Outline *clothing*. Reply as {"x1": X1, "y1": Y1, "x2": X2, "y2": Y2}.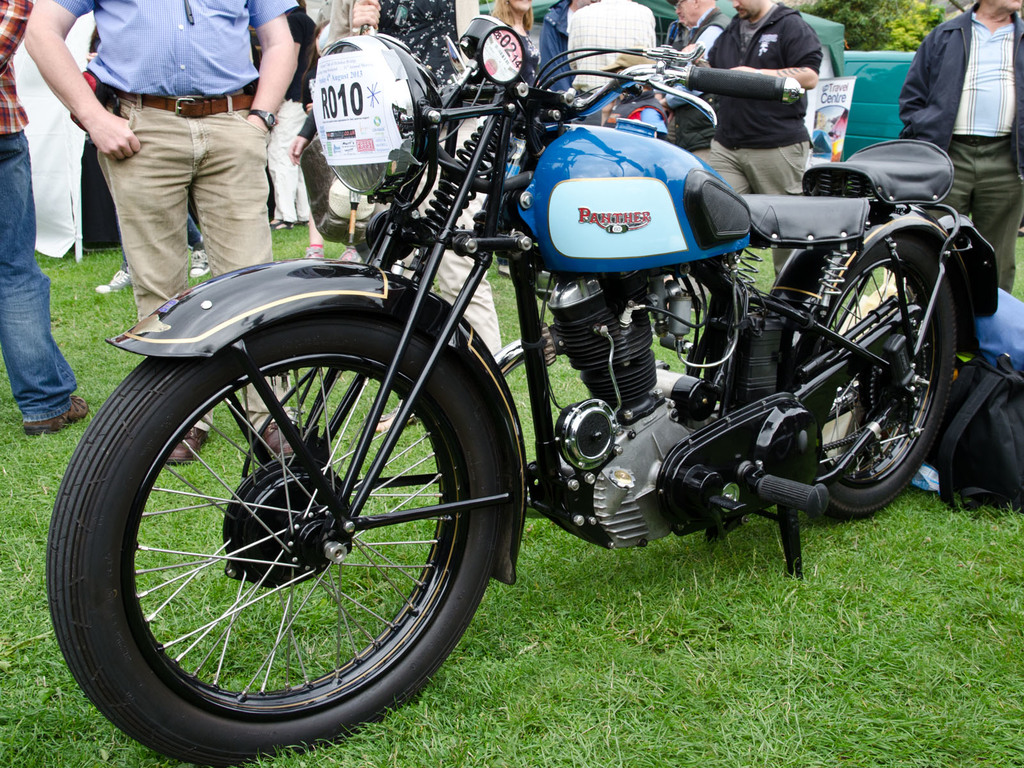
{"x1": 896, "y1": 3, "x2": 1023, "y2": 296}.
